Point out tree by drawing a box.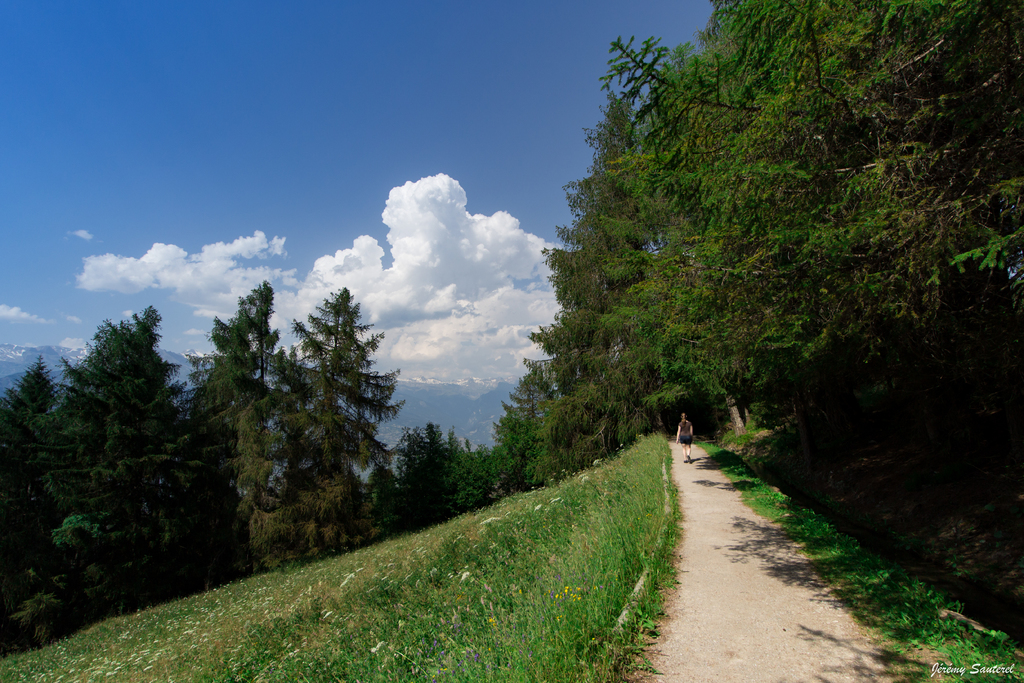
select_region(40, 319, 217, 578).
